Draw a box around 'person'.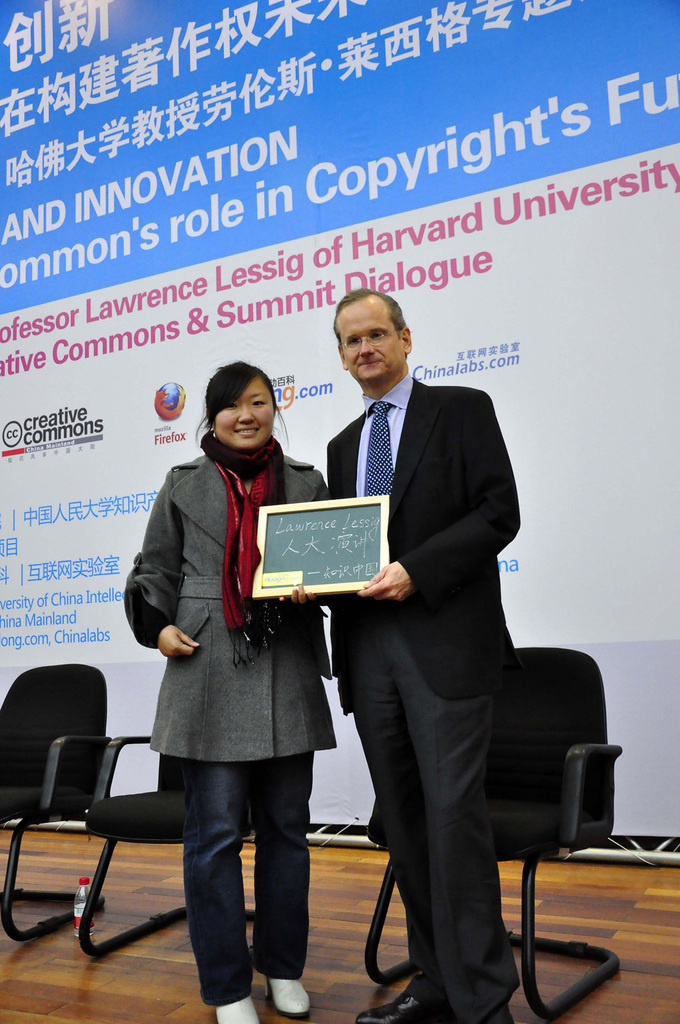
127, 358, 342, 1023.
